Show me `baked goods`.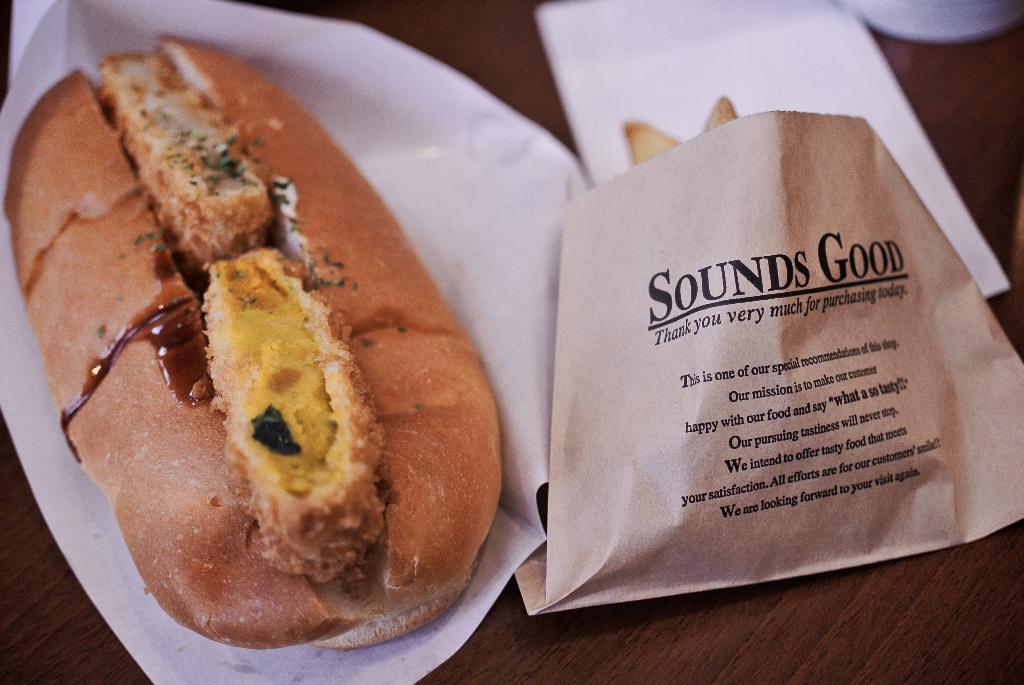
`baked goods` is here: left=0, top=38, right=505, bottom=650.
